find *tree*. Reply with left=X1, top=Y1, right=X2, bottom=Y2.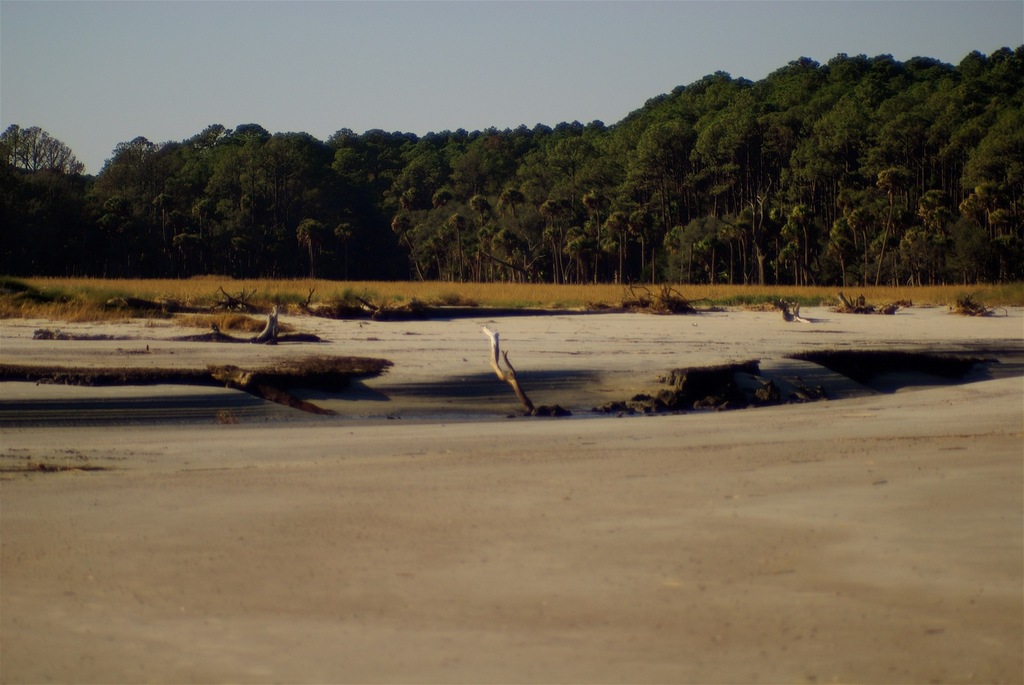
left=295, top=220, right=333, bottom=278.
